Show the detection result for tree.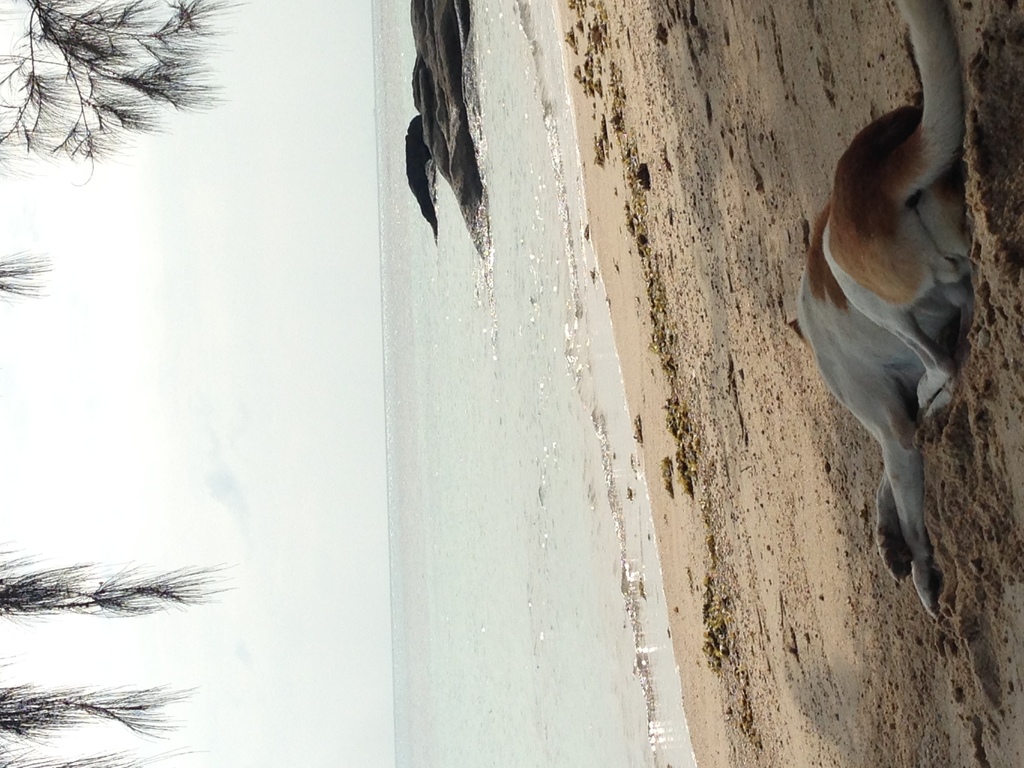
detection(0, 0, 251, 188).
